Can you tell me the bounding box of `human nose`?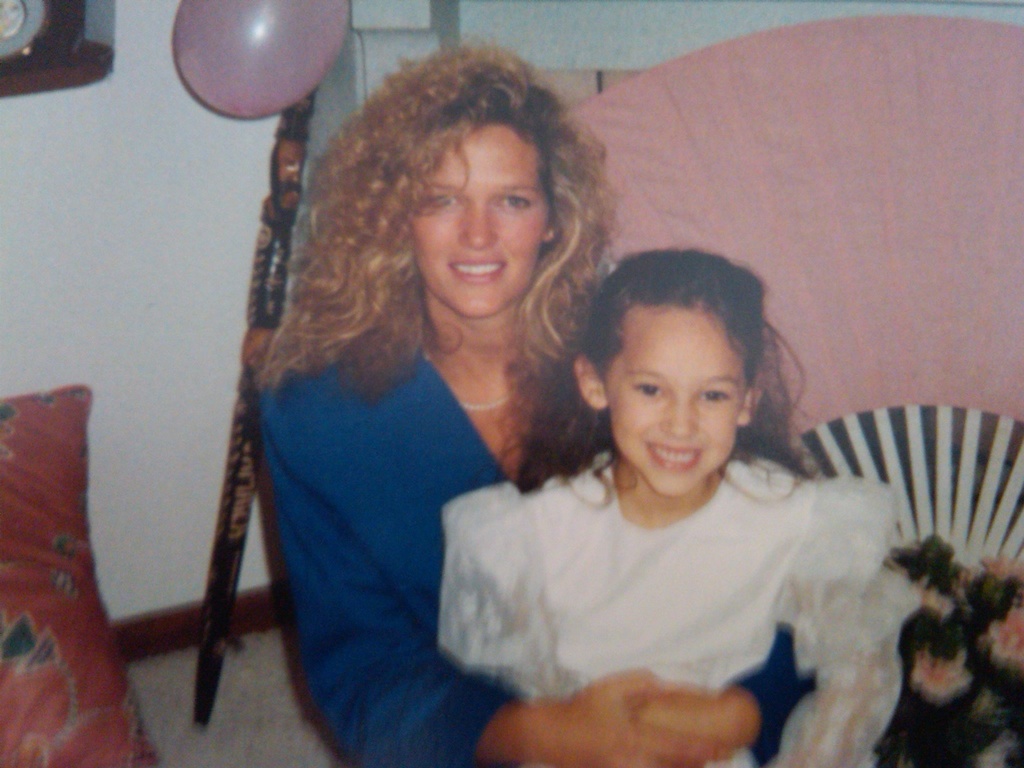
detection(458, 204, 497, 254).
